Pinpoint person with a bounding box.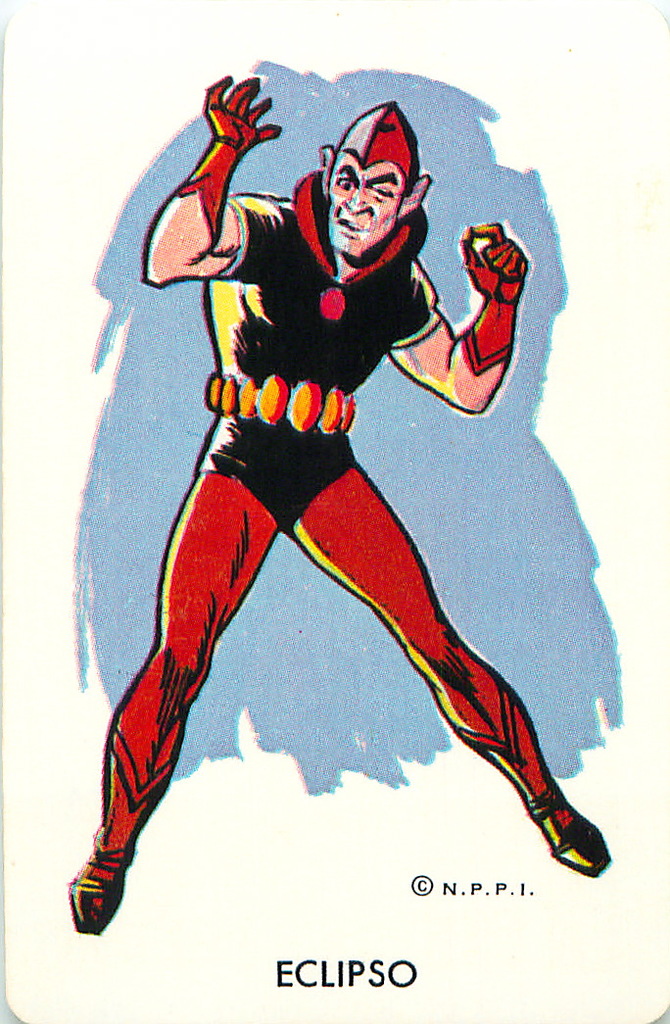
62:62:610:941.
